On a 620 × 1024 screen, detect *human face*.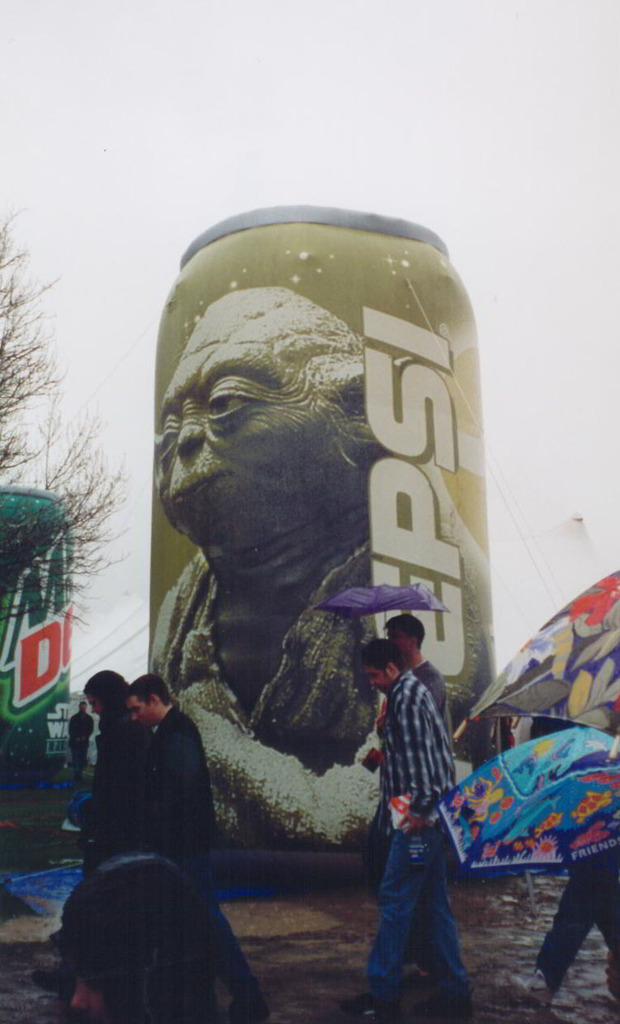
<bbox>367, 669, 387, 694</bbox>.
